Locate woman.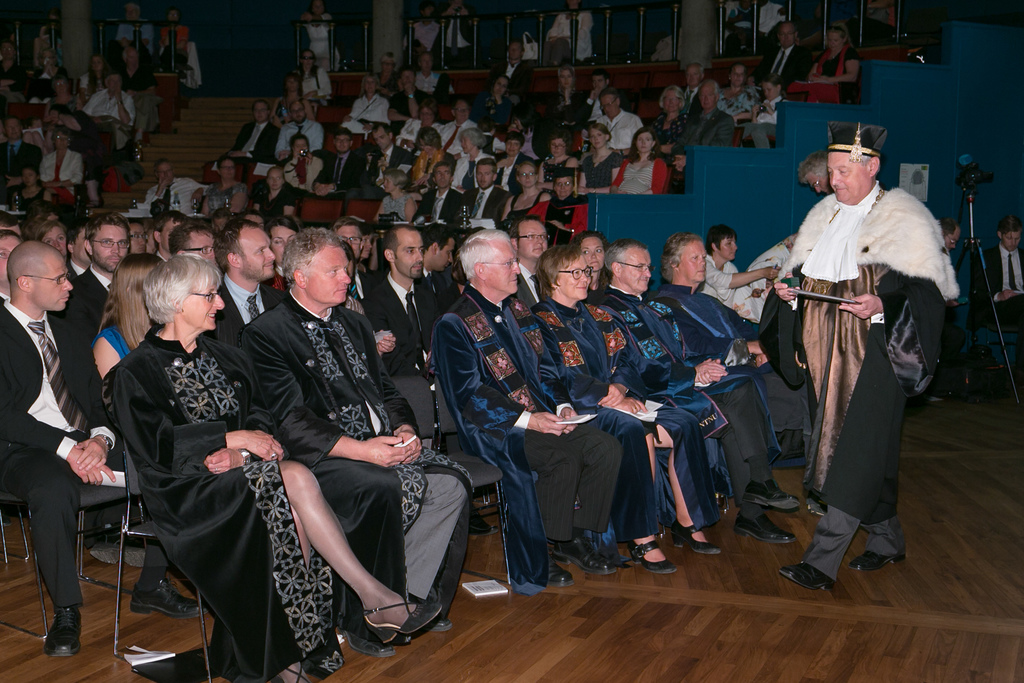
Bounding box: BBox(38, 125, 85, 208).
